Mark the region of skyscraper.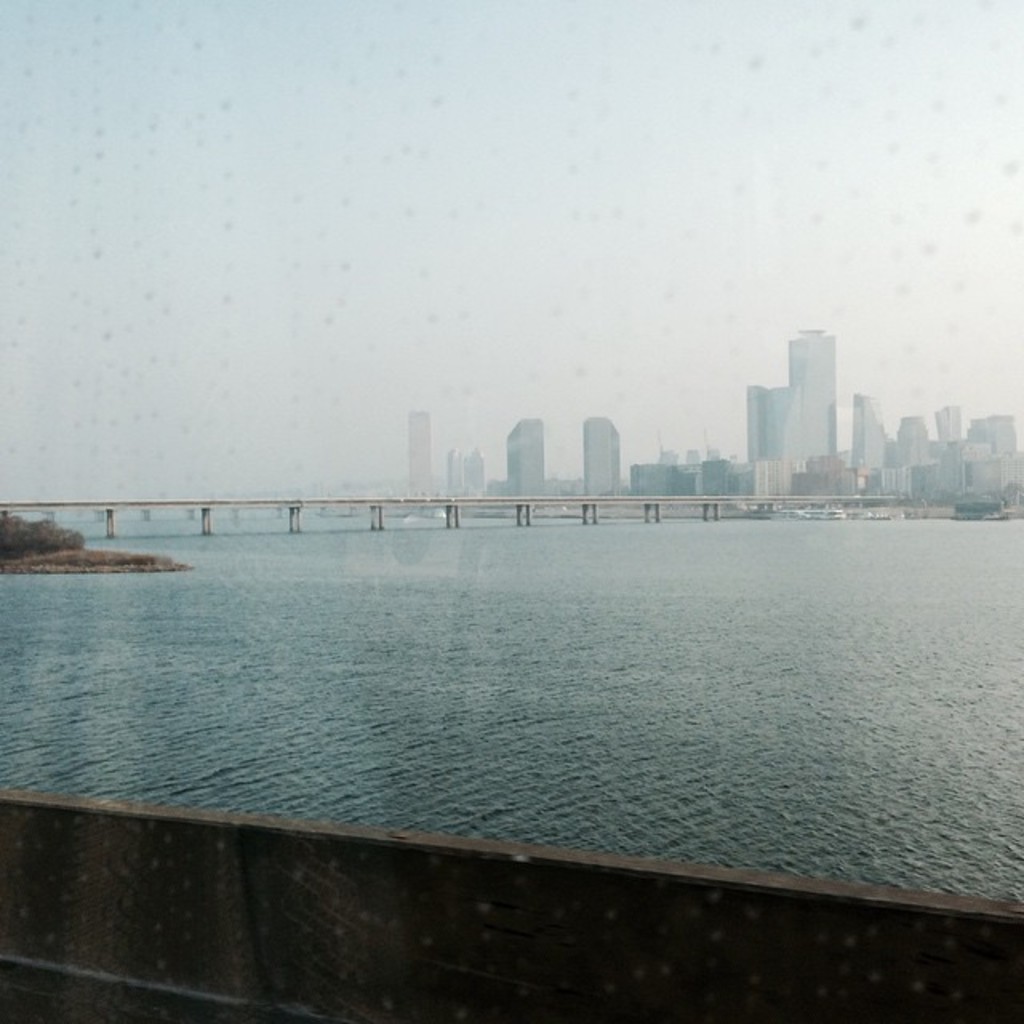
Region: region(974, 418, 1022, 501).
